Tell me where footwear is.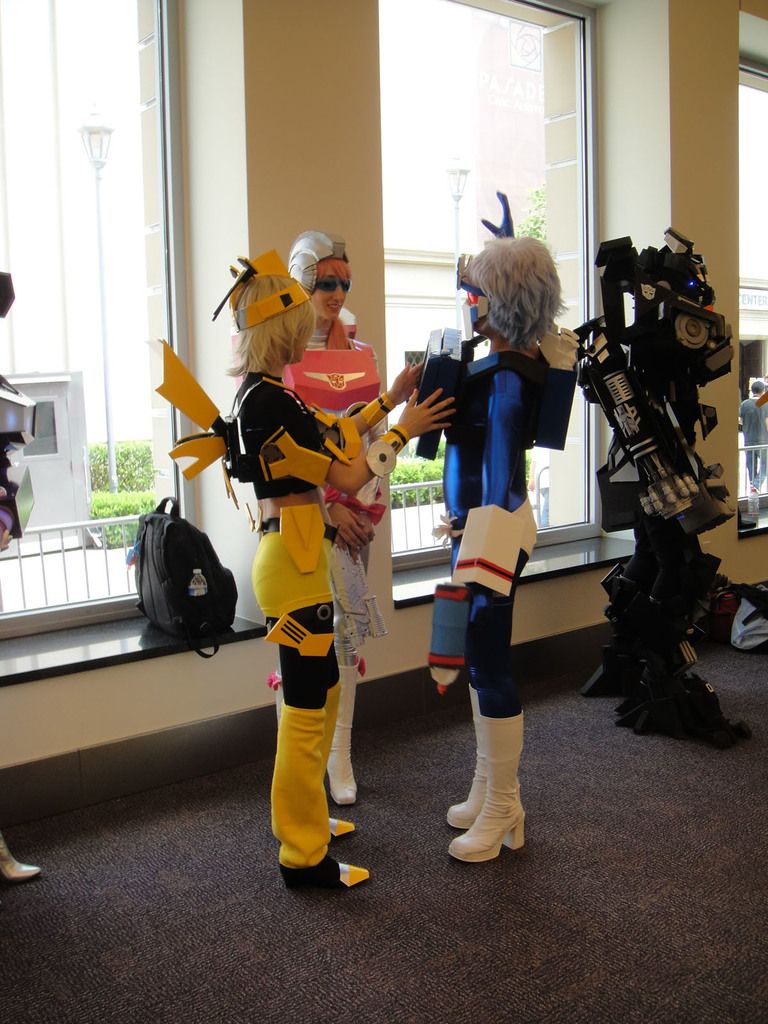
footwear is at (left=328, top=815, right=356, bottom=843).
